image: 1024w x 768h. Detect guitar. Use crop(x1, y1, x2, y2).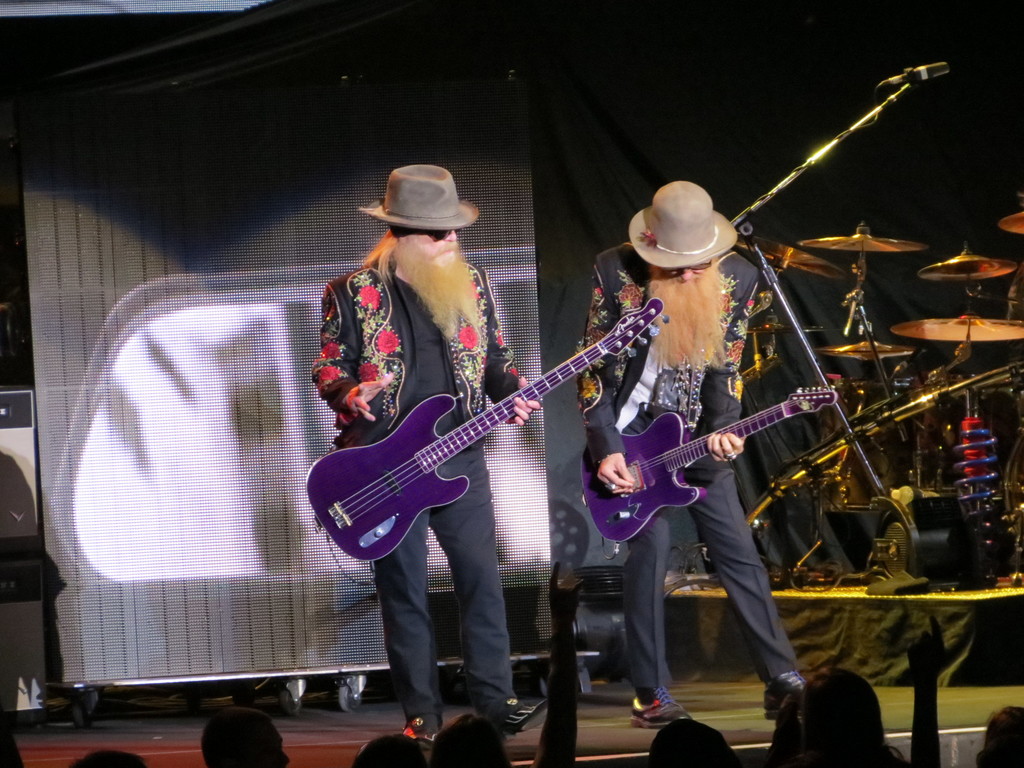
crop(578, 383, 840, 542).
